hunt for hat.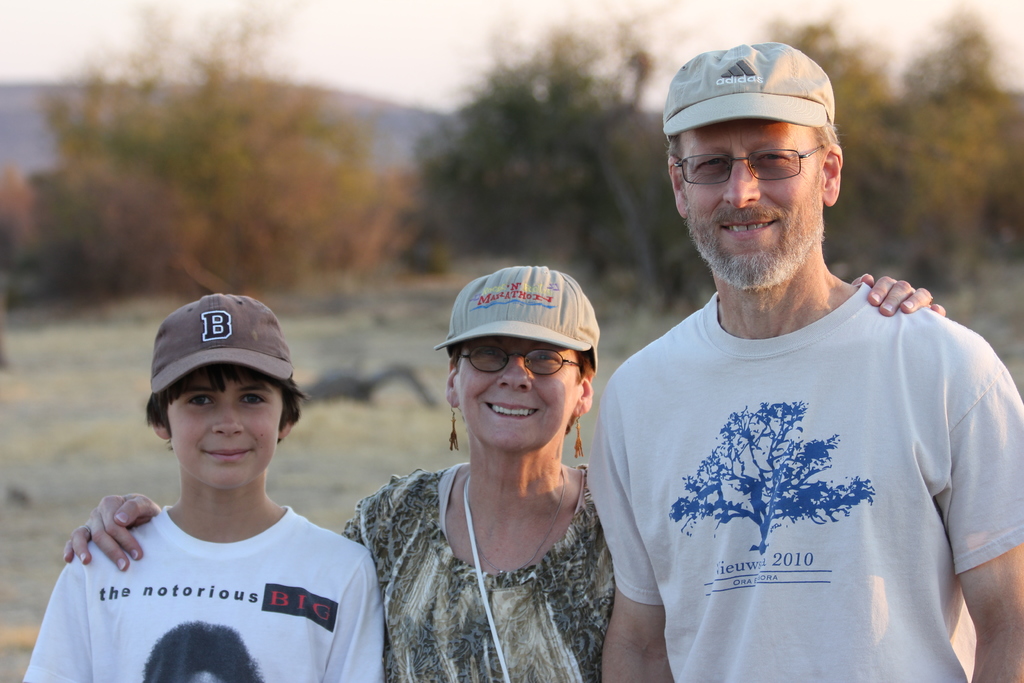
Hunted down at {"x1": 149, "y1": 291, "x2": 296, "y2": 395}.
